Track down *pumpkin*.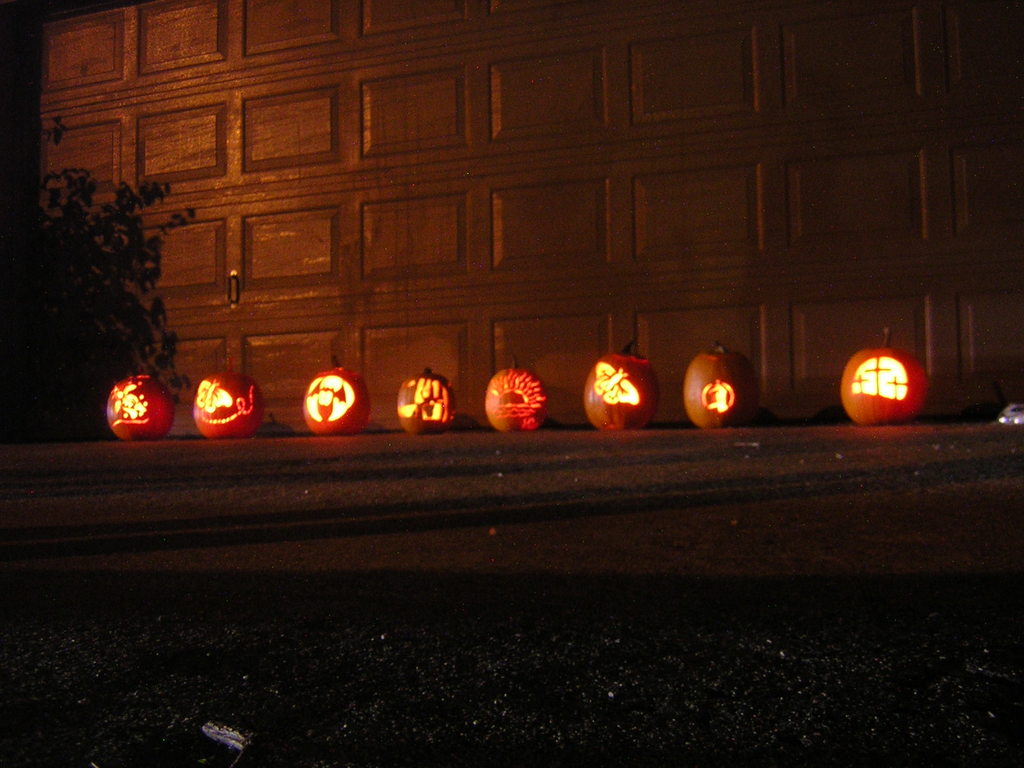
Tracked to box(483, 353, 548, 434).
